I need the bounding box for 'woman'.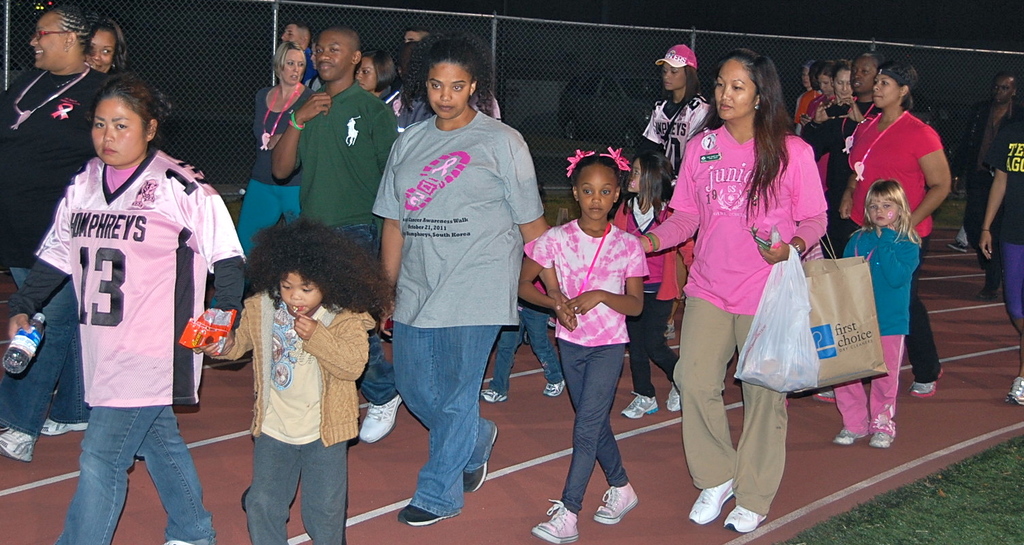
Here it is: <bbox>7, 78, 246, 544</bbox>.
